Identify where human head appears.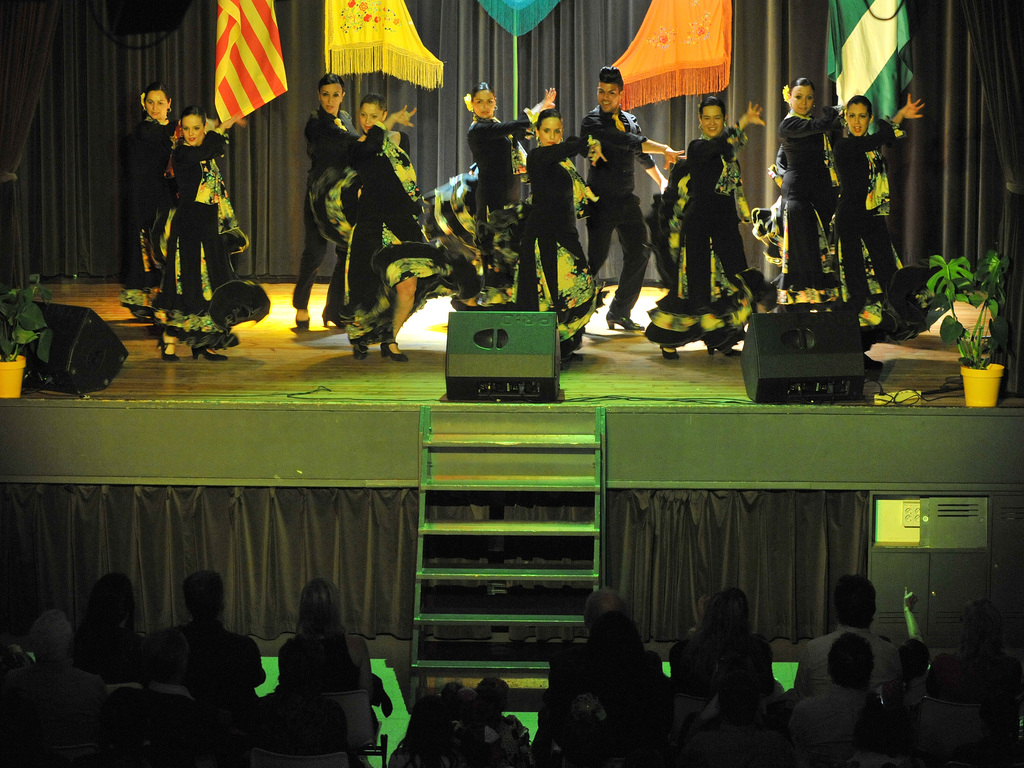
Appears at detection(179, 105, 206, 146).
